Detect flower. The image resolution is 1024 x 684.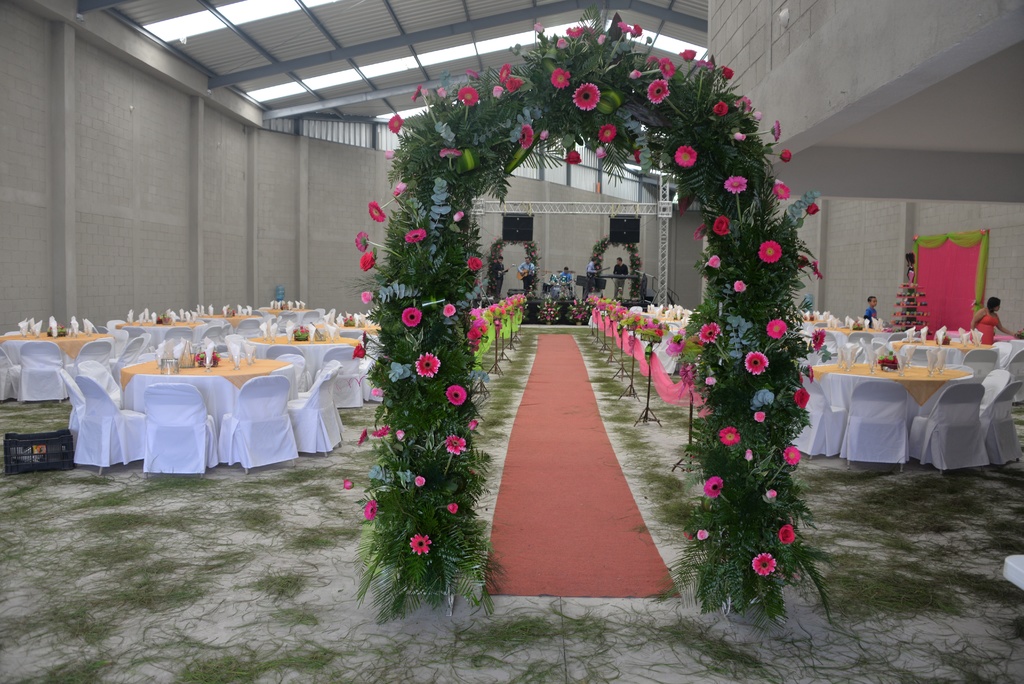
x1=497, y1=65, x2=512, y2=82.
